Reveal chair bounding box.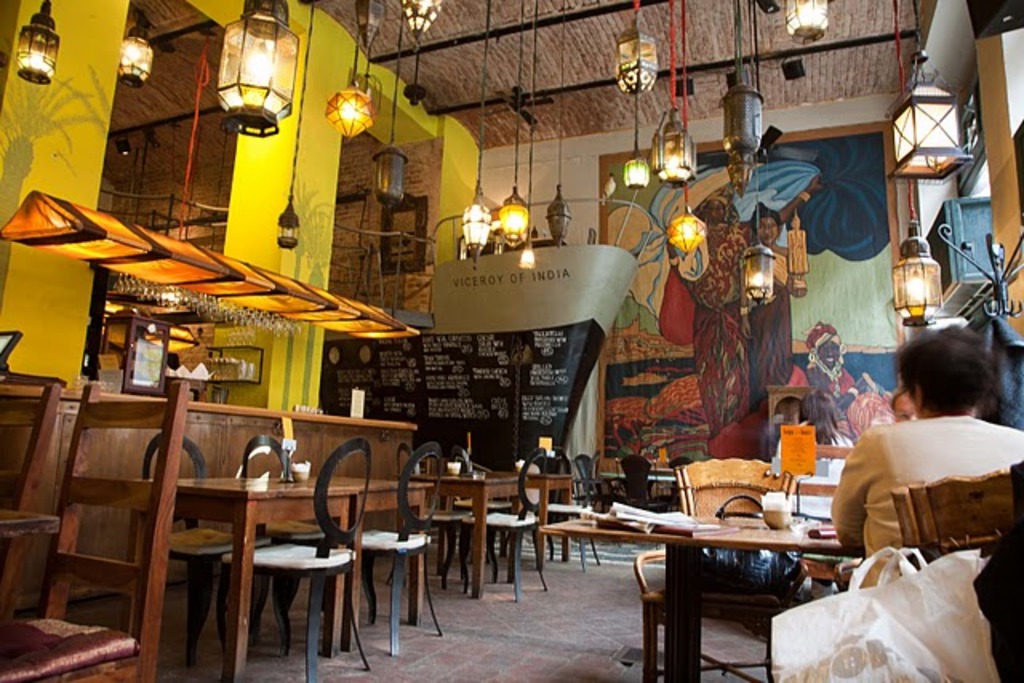
Revealed: 891/457/1022/681.
